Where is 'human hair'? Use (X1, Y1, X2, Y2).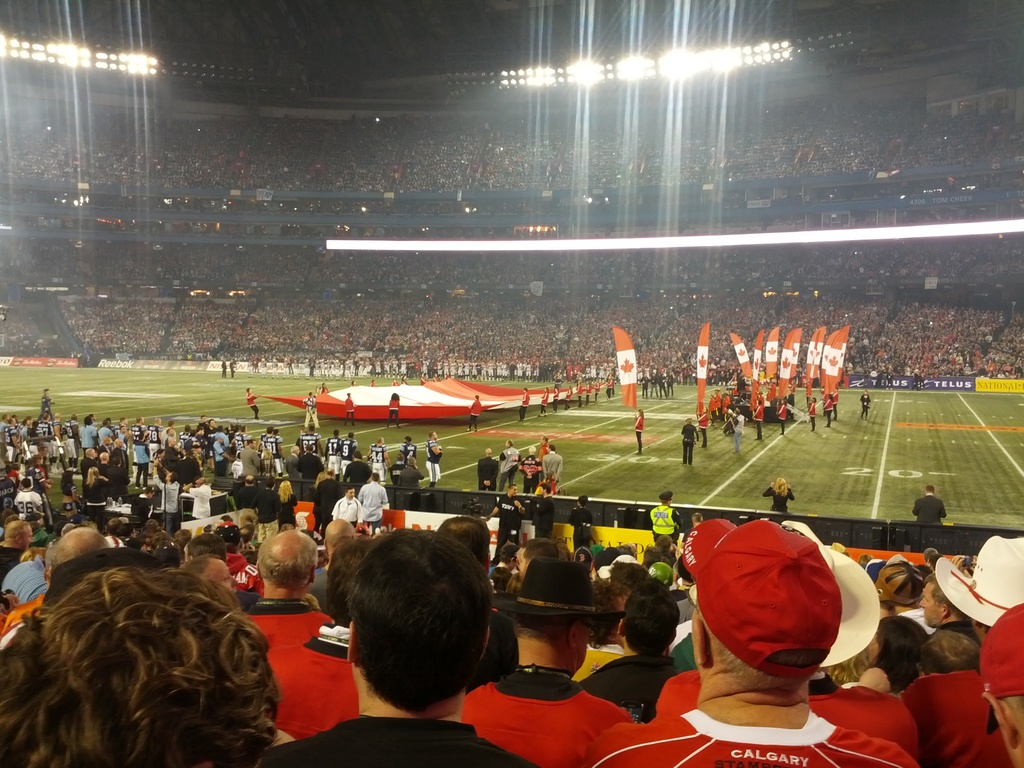
(322, 533, 372, 628).
